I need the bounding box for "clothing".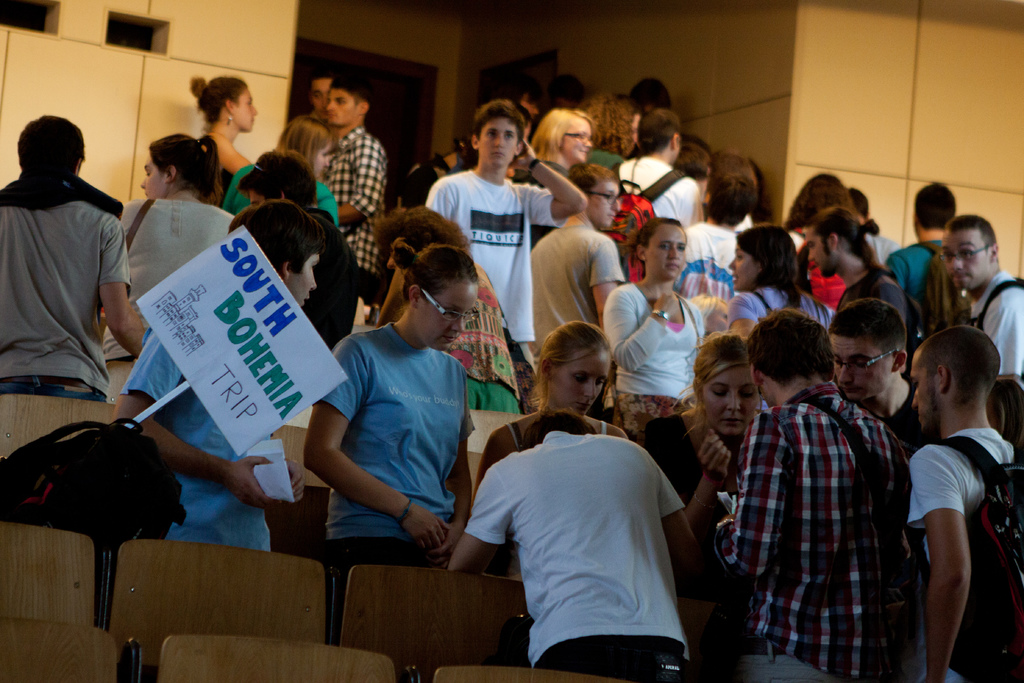
Here it is: BBox(719, 384, 911, 682).
